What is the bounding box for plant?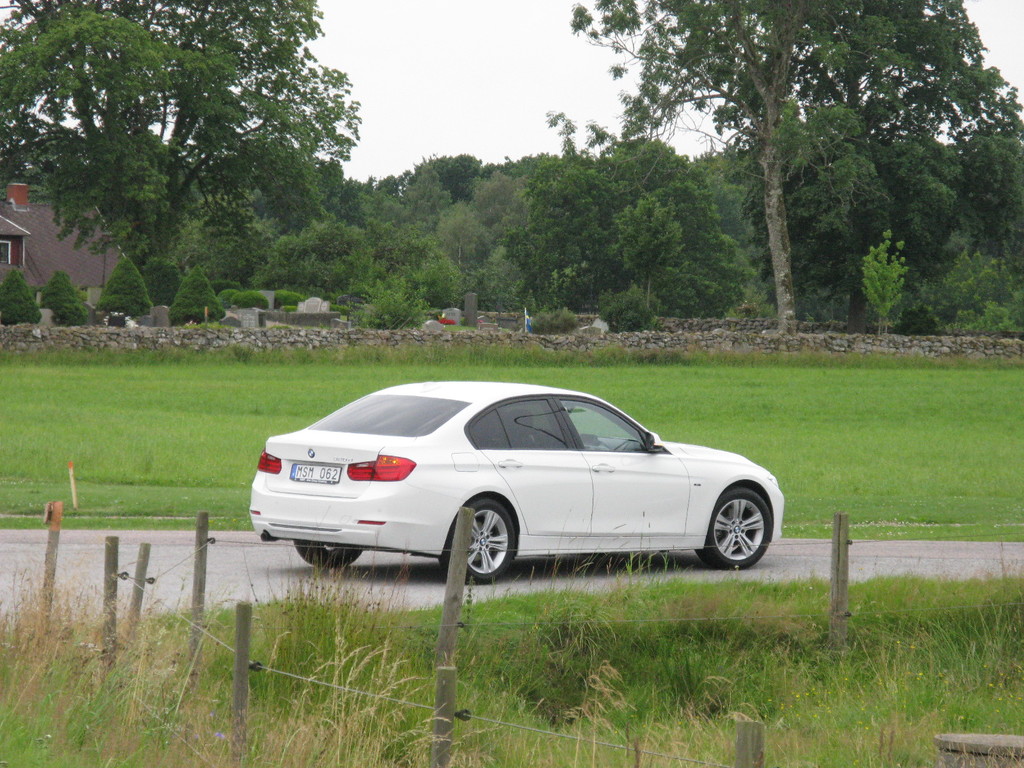
275,288,297,314.
